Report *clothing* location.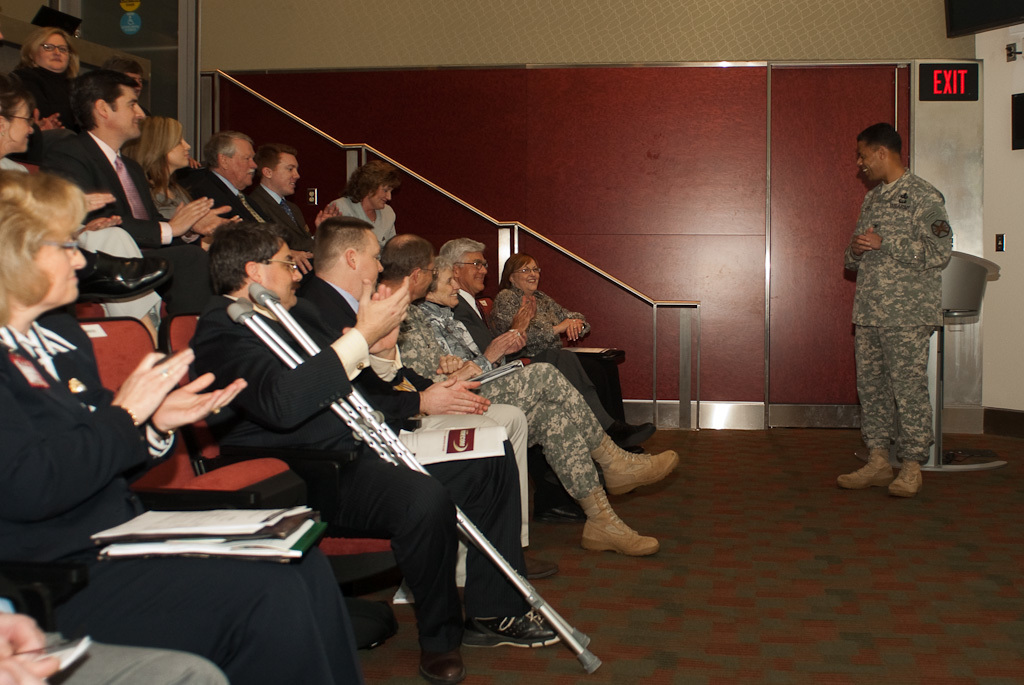
Report: [left=0, top=324, right=359, bottom=684].
